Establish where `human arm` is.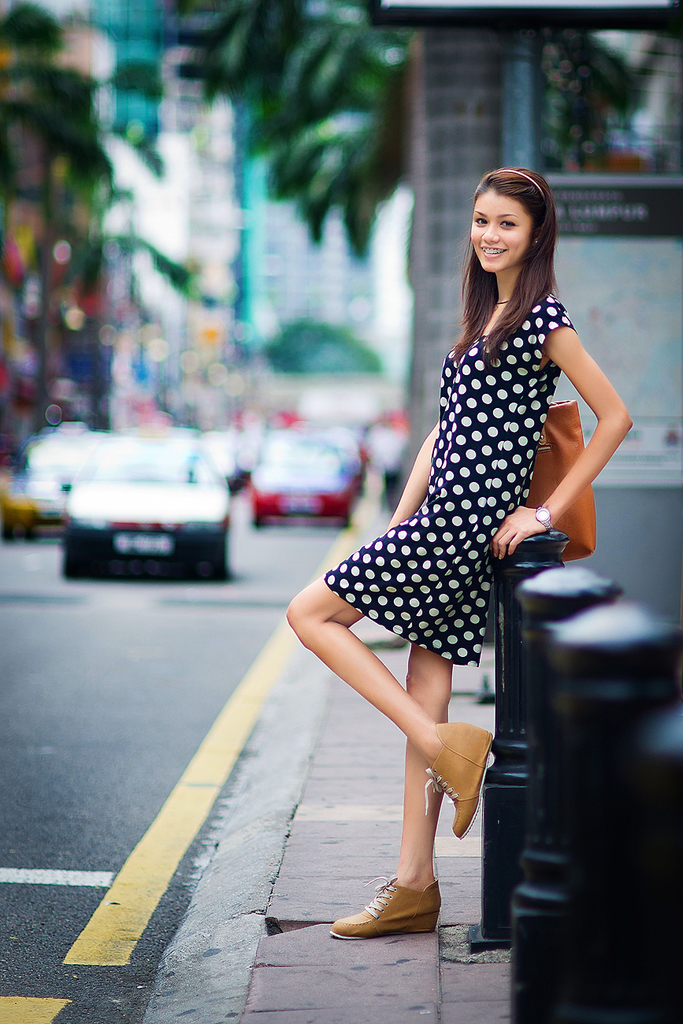
Established at 547, 296, 636, 581.
